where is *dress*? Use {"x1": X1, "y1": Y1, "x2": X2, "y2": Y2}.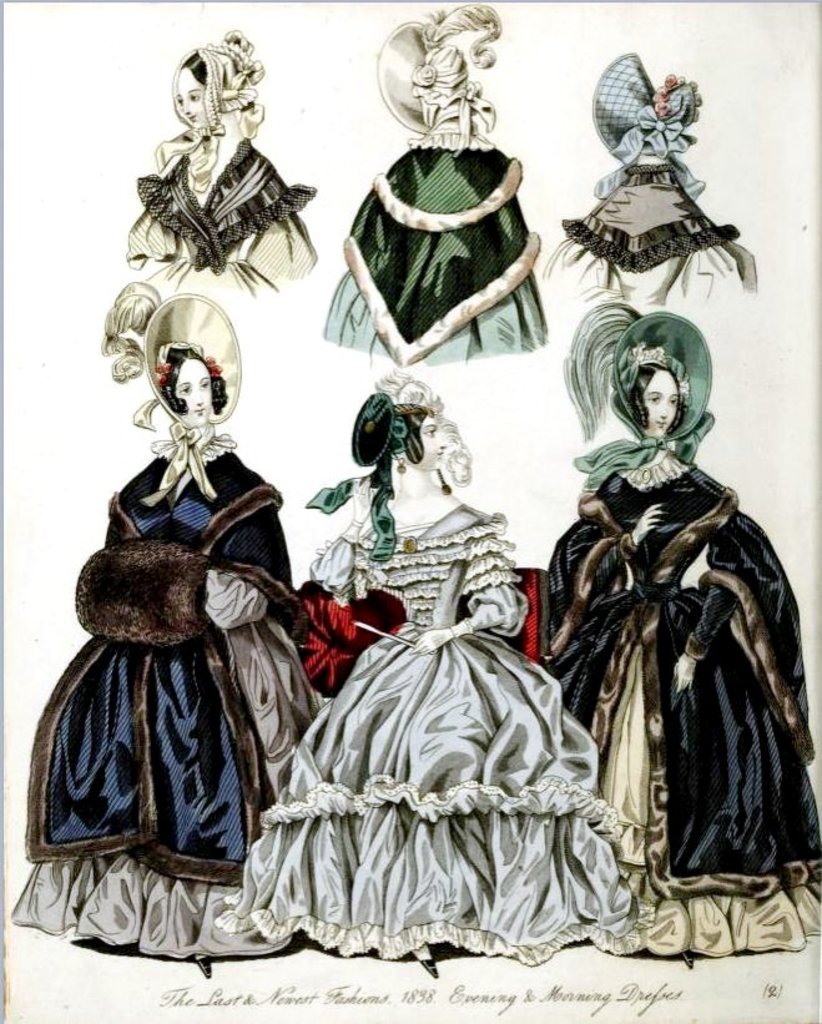
{"x1": 215, "y1": 503, "x2": 645, "y2": 975}.
